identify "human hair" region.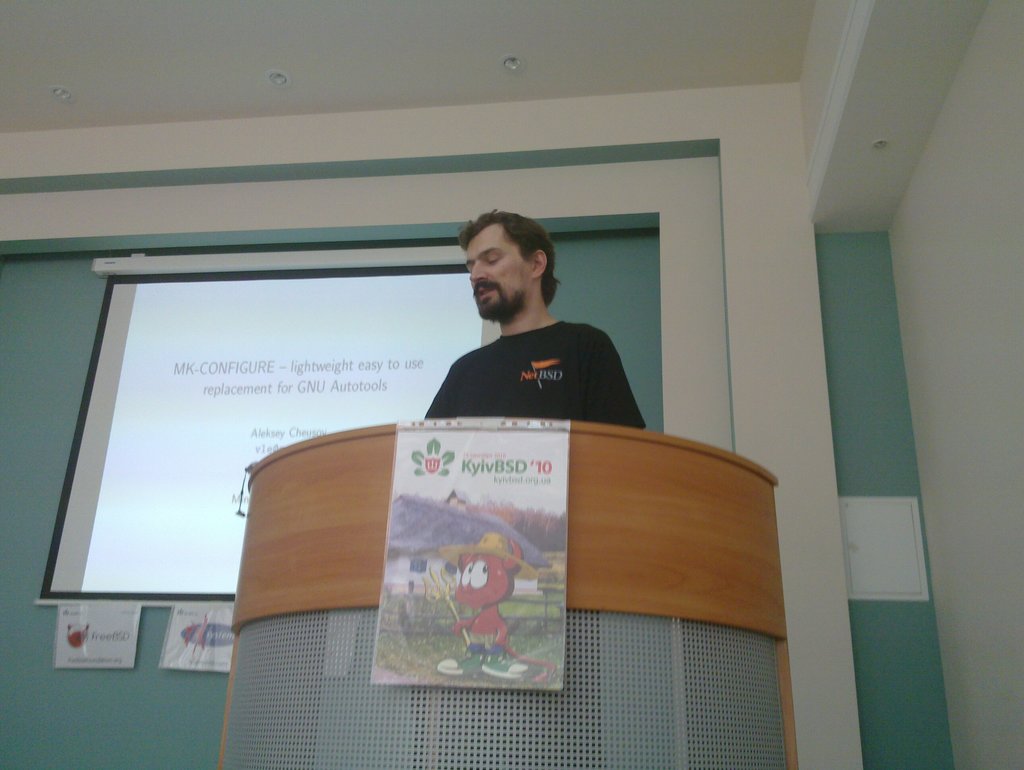
Region: bbox=[461, 197, 556, 320].
